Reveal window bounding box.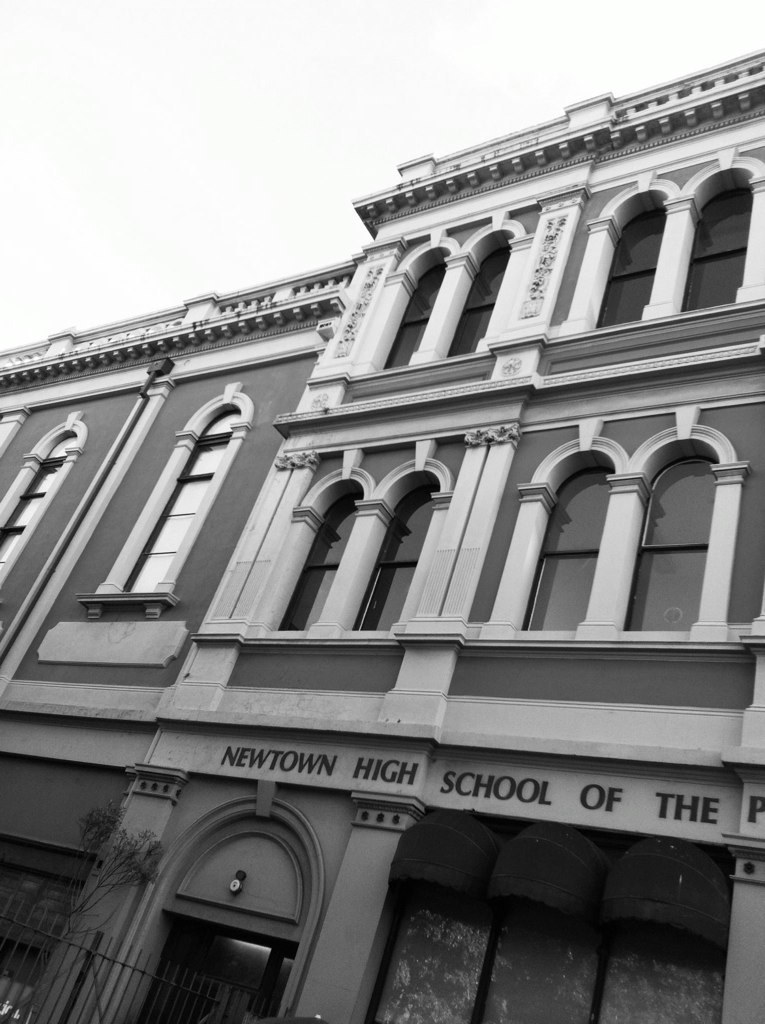
Revealed: locate(271, 498, 363, 631).
